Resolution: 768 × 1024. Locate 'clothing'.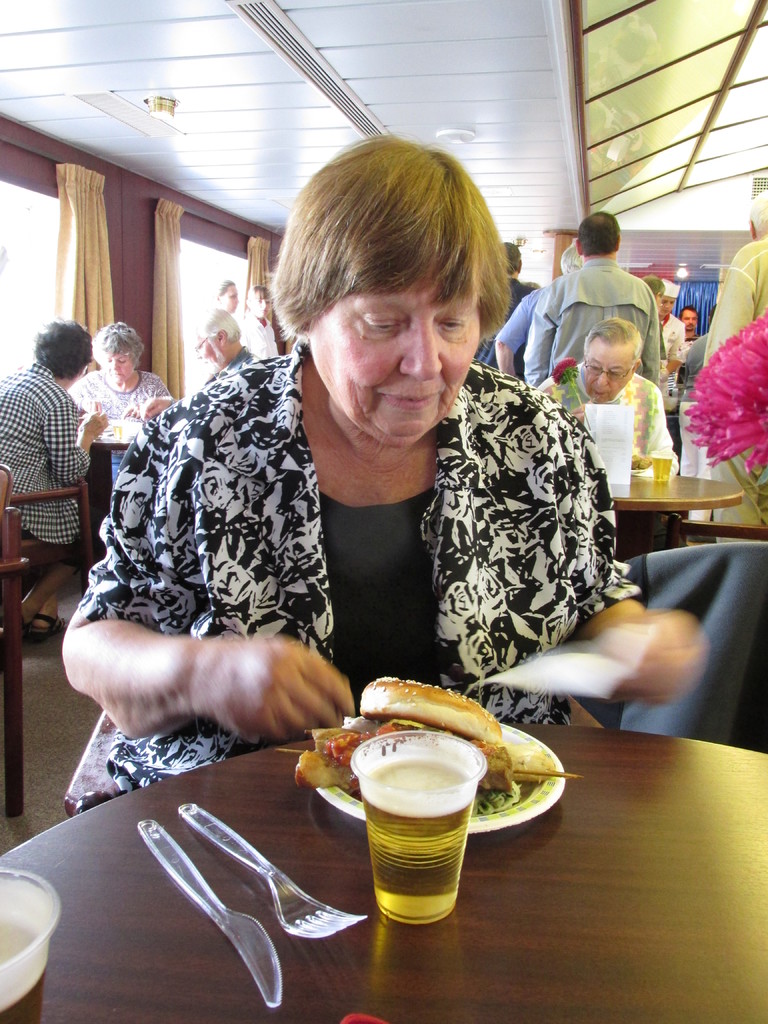
(left=511, top=257, right=678, bottom=398).
